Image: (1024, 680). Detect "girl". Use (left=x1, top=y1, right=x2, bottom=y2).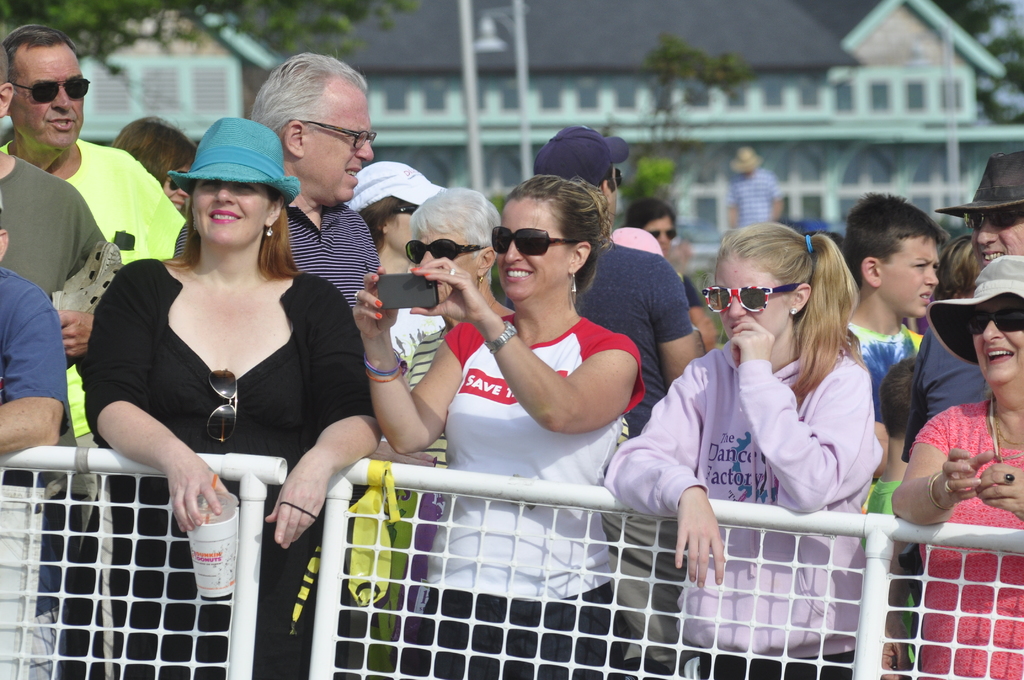
(left=900, top=252, right=1023, bottom=672).
